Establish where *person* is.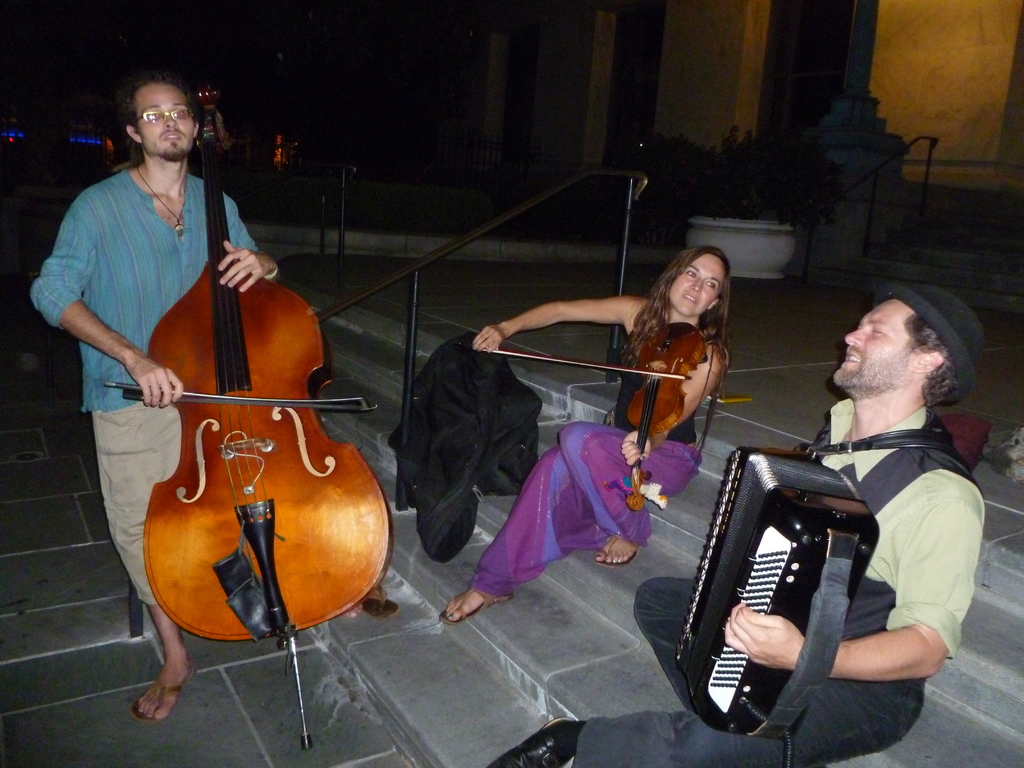
Established at region(440, 245, 746, 625).
